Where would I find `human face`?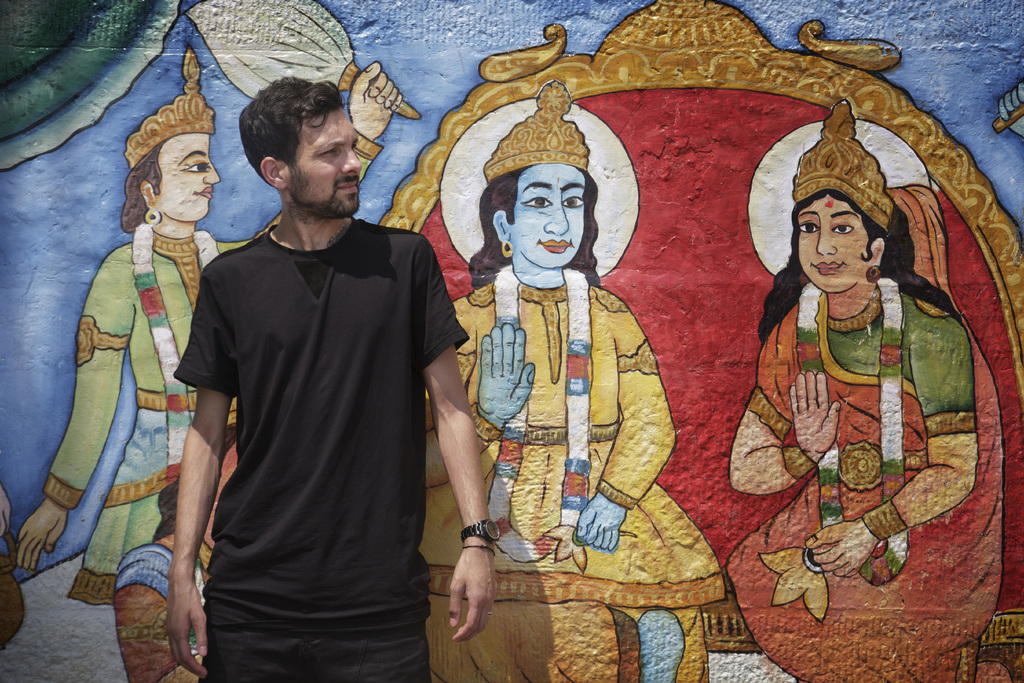
At select_region(795, 194, 867, 289).
